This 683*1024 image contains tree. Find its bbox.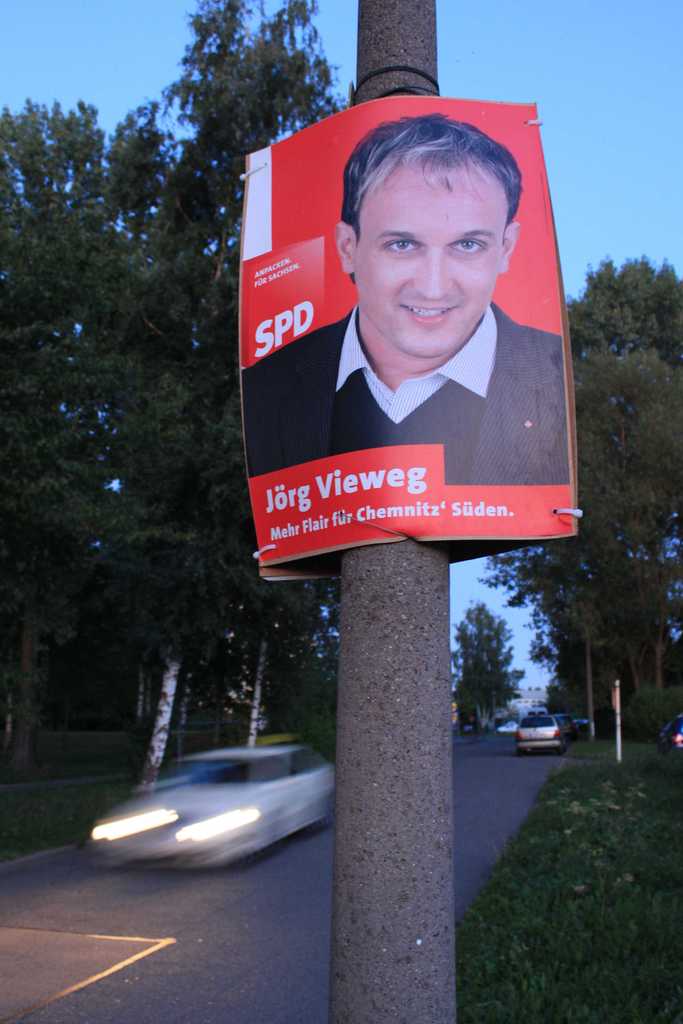
BBox(449, 603, 521, 722).
